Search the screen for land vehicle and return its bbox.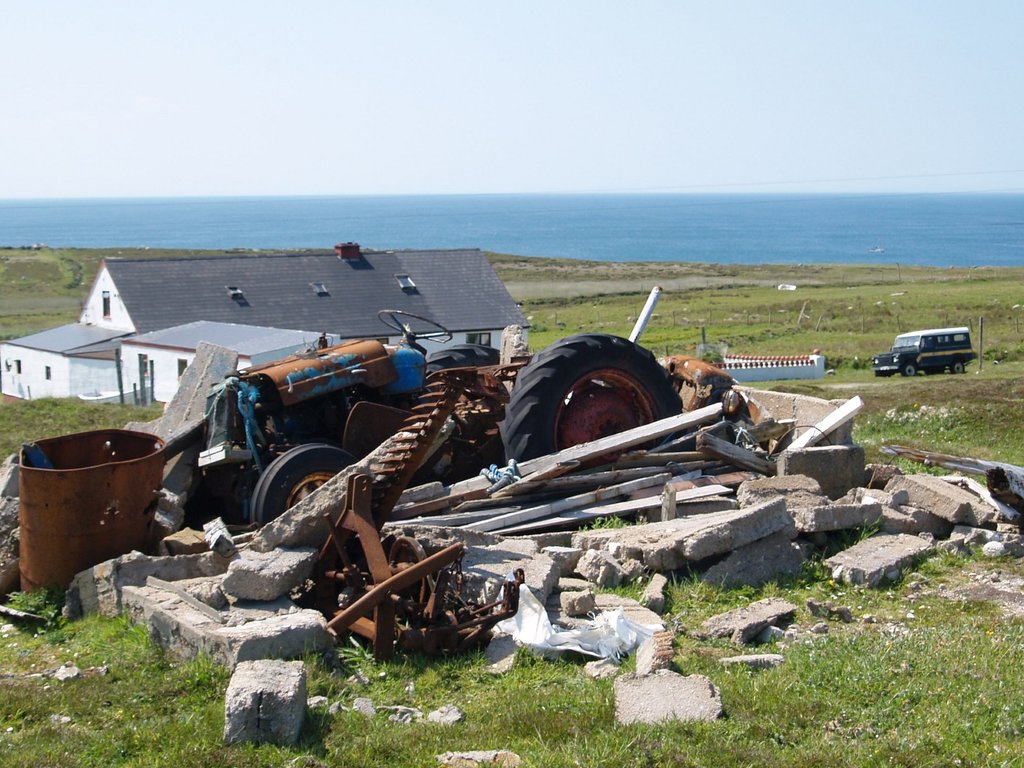
Found: [184, 312, 683, 544].
